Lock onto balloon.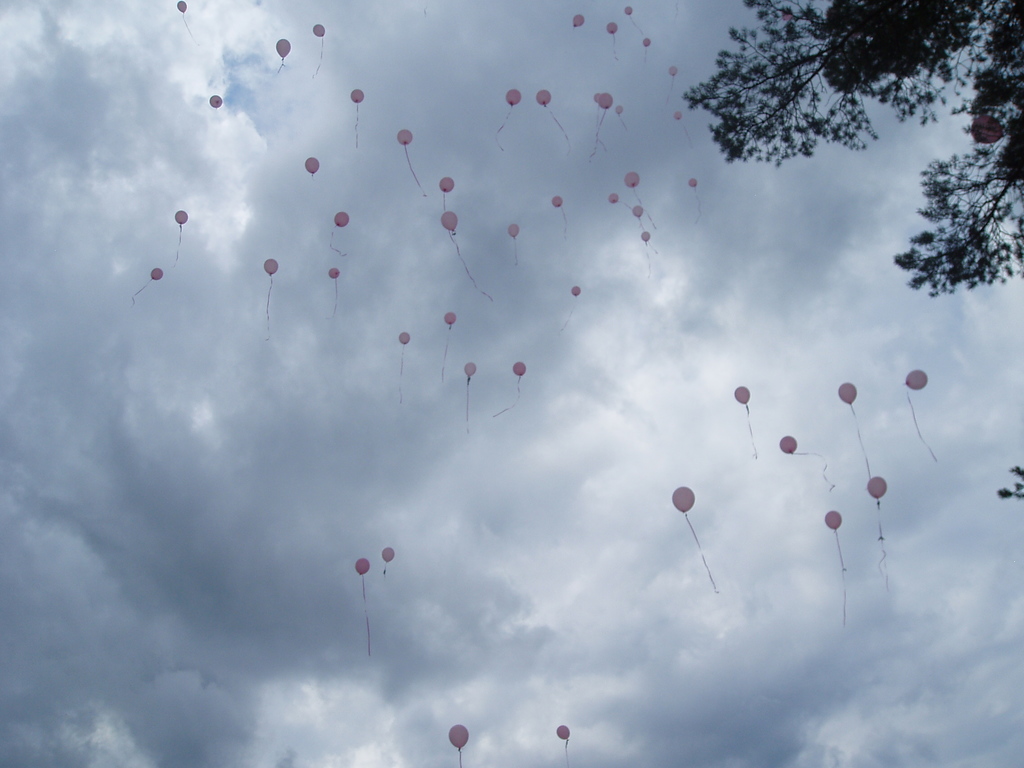
Locked: Rect(614, 105, 626, 114).
